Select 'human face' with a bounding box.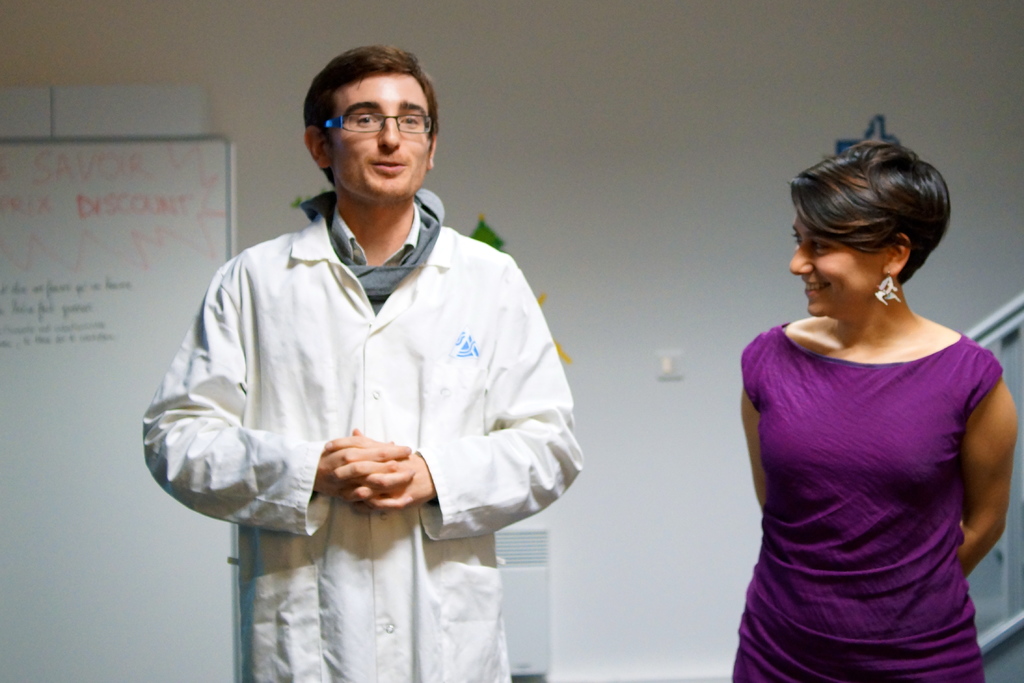
detection(330, 76, 428, 193).
